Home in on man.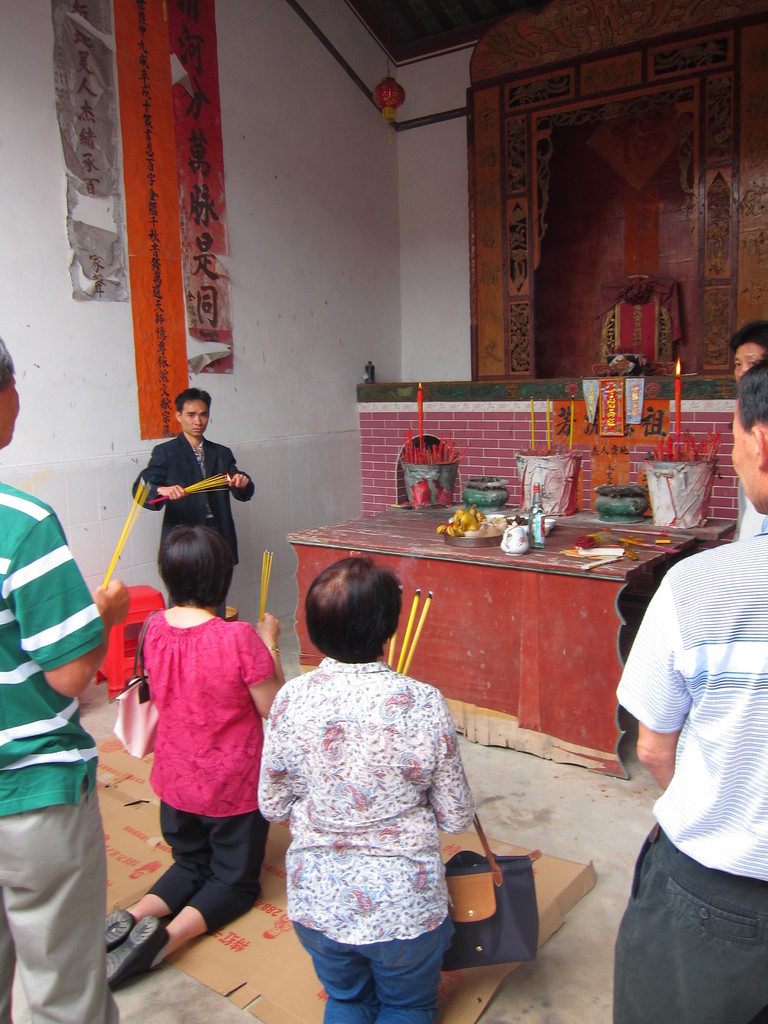
Homed in at <region>0, 329, 135, 1023</region>.
